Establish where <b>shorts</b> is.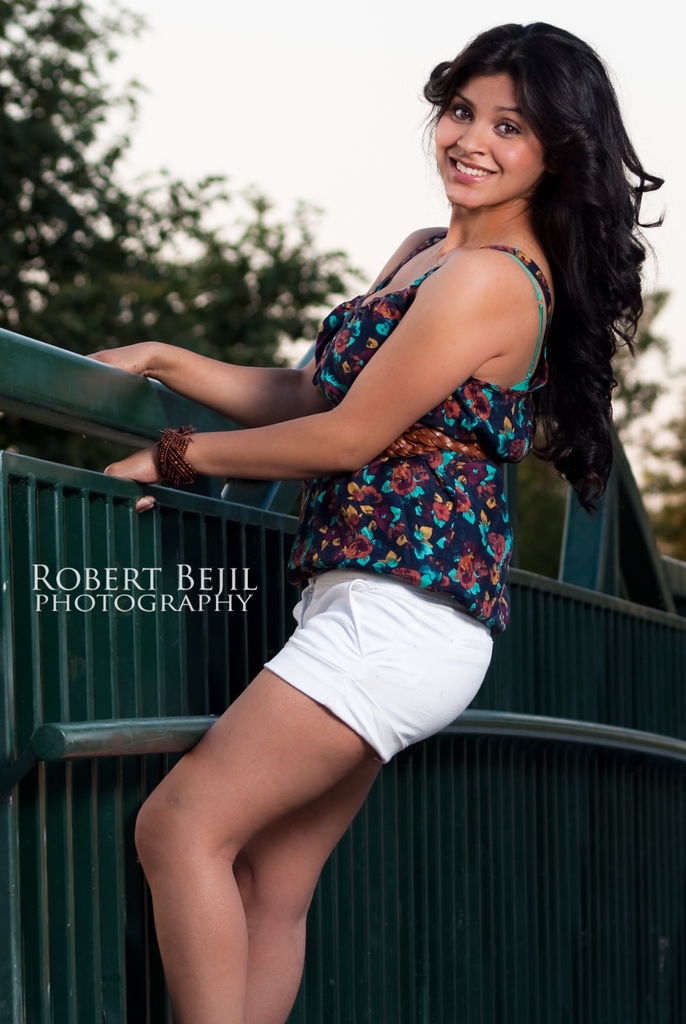
Established at 160,568,510,795.
